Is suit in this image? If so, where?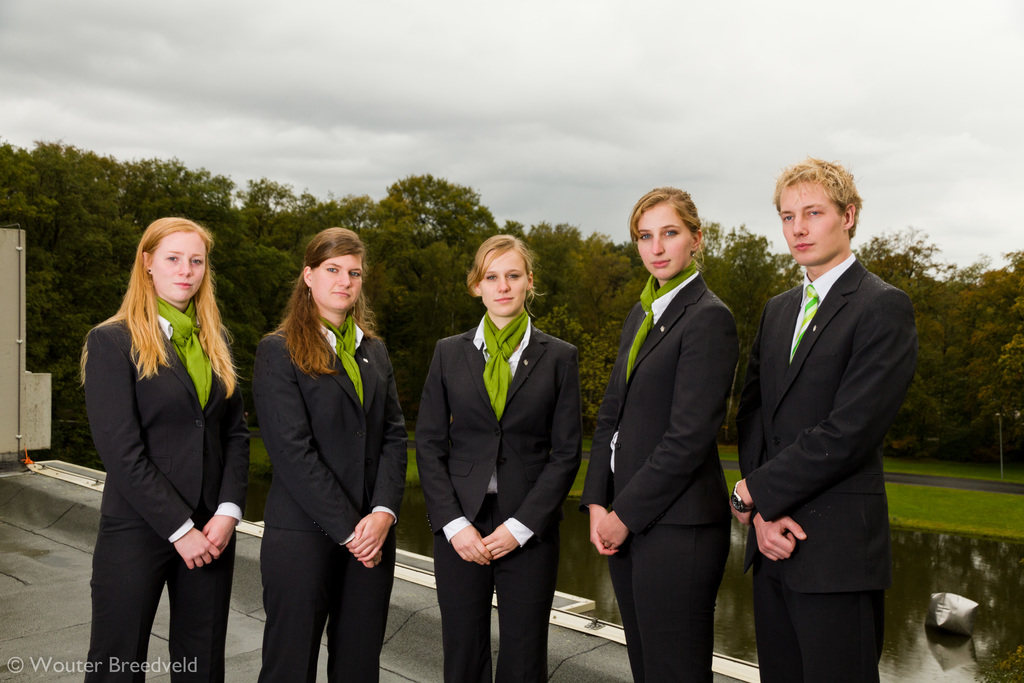
Yes, at pyautogui.locateOnScreen(736, 257, 921, 682).
